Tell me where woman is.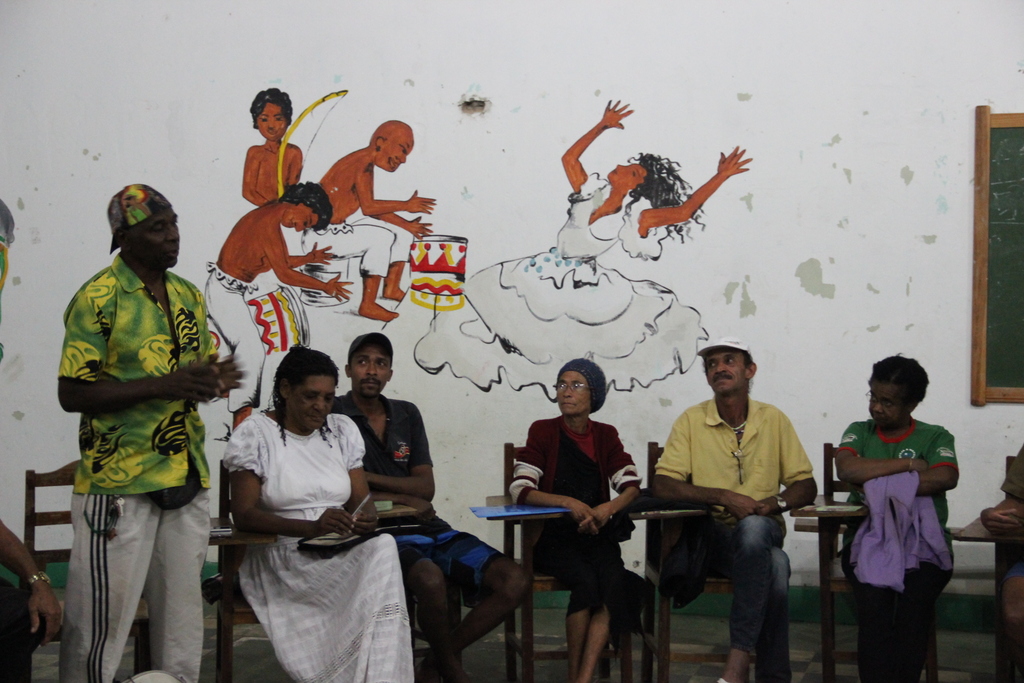
woman is at box=[833, 358, 959, 682].
